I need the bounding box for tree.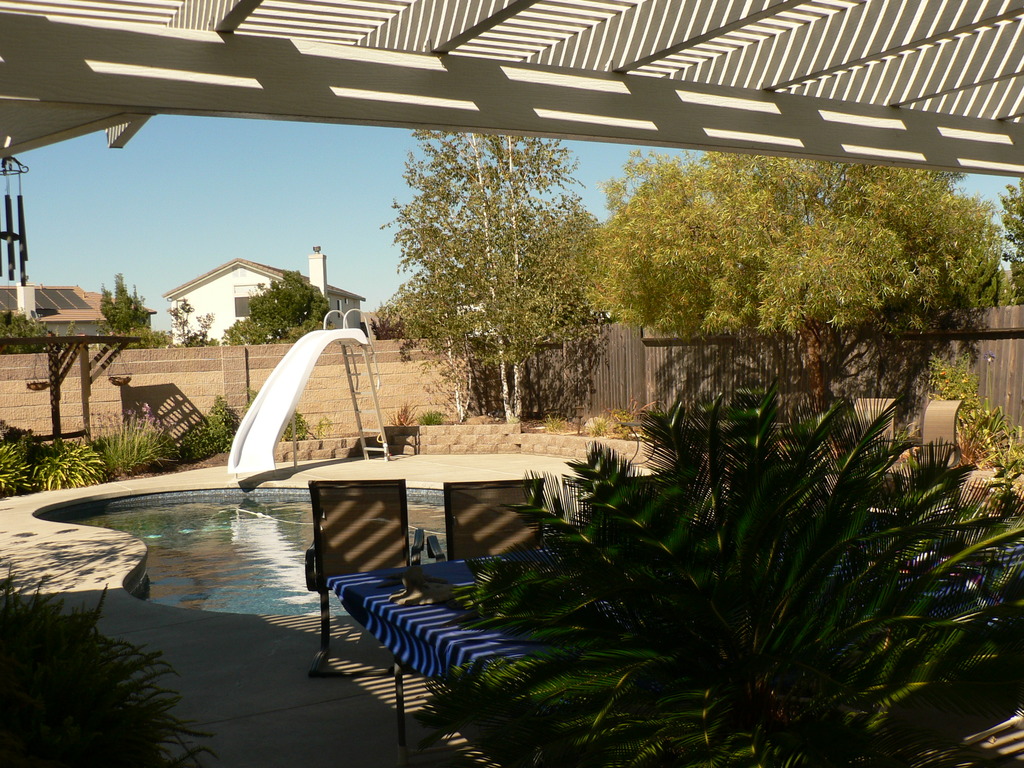
Here it is: pyautogui.locateOnScreen(596, 148, 1004, 440).
